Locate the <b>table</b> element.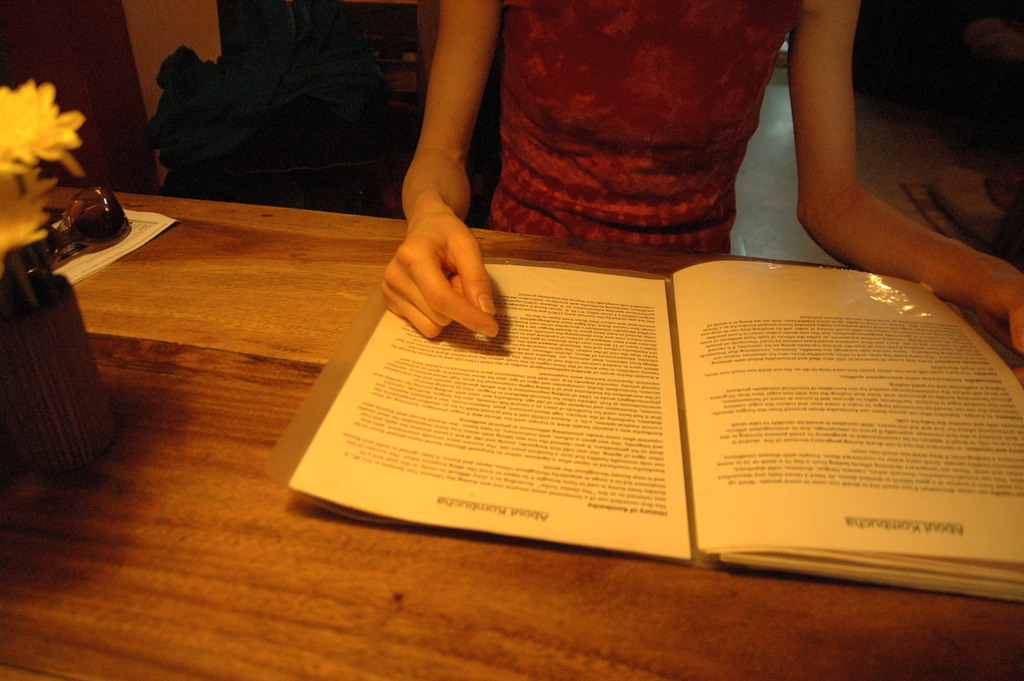
Element bbox: 0:177:1023:680.
